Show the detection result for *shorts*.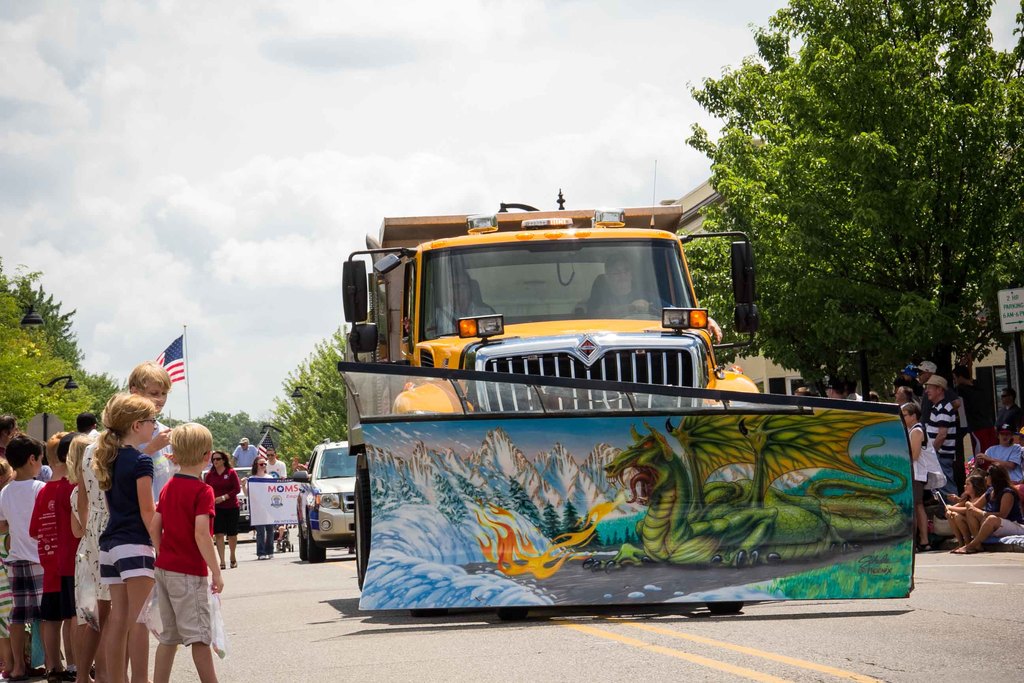
[986,509,1023,537].
